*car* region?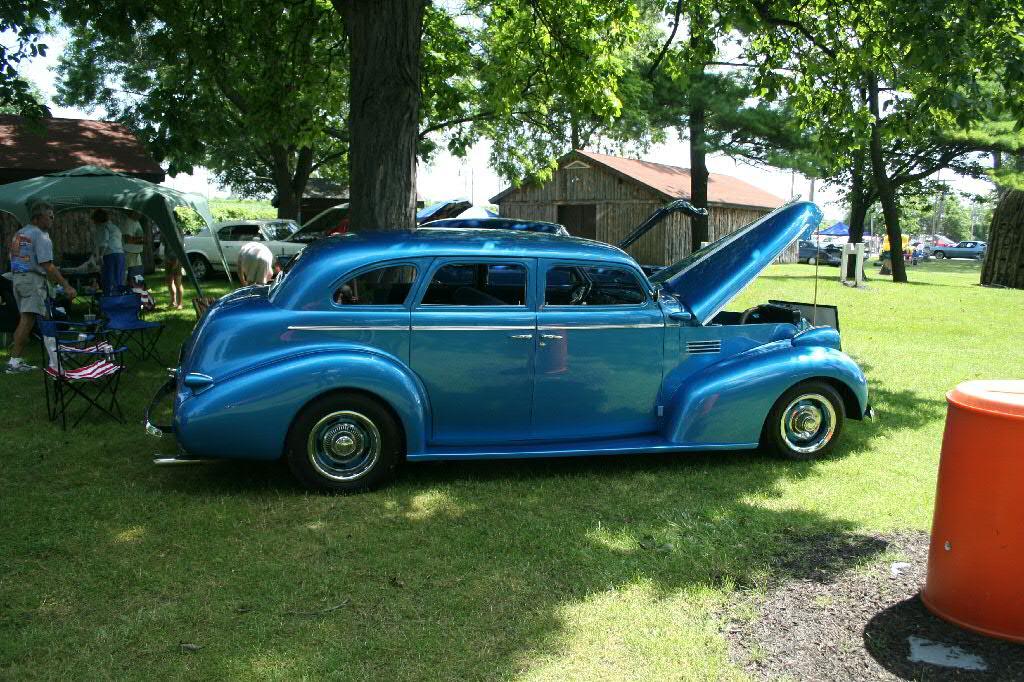
Rect(798, 236, 845, 263)
